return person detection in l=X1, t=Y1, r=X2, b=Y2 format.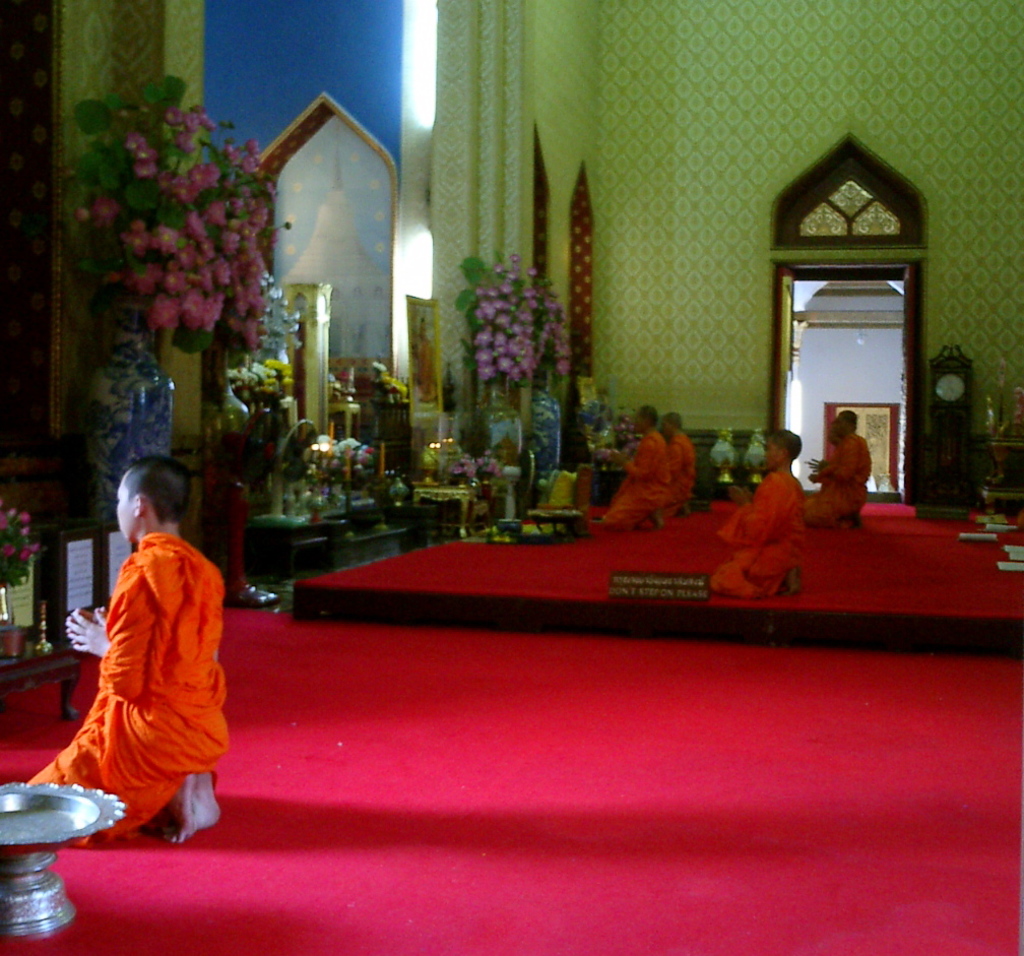
l=665, t=413, r=697, b=523.
